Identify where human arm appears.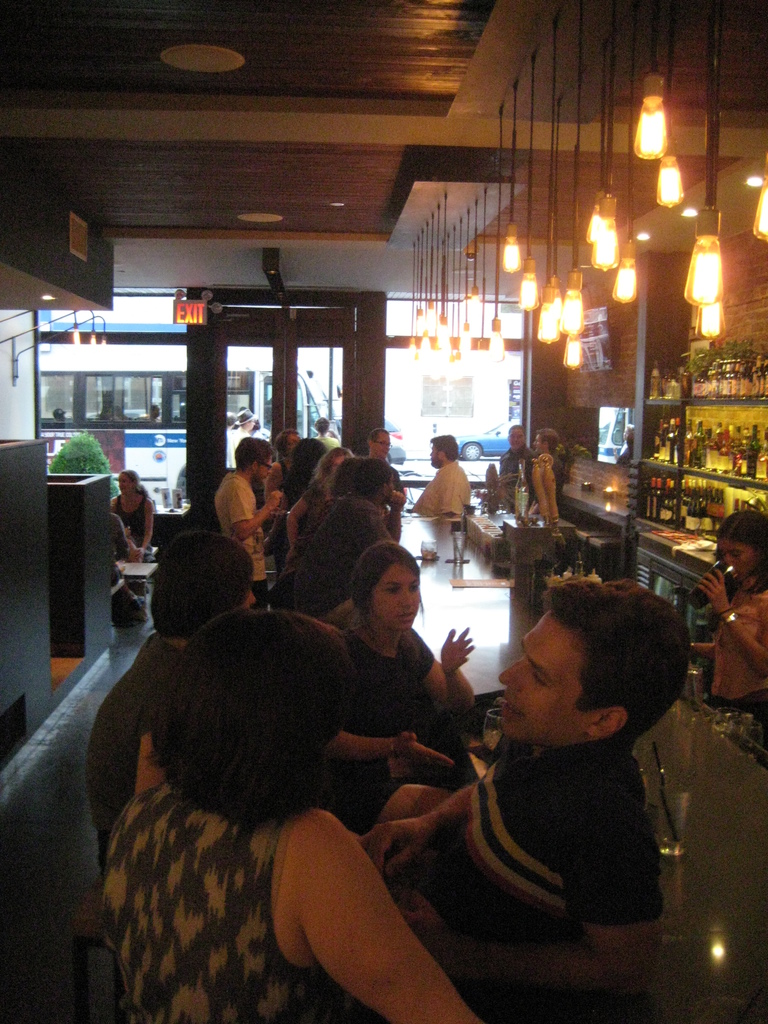
Appears at pyautogui.locateOnScreen(693, 567, 767, 671).
